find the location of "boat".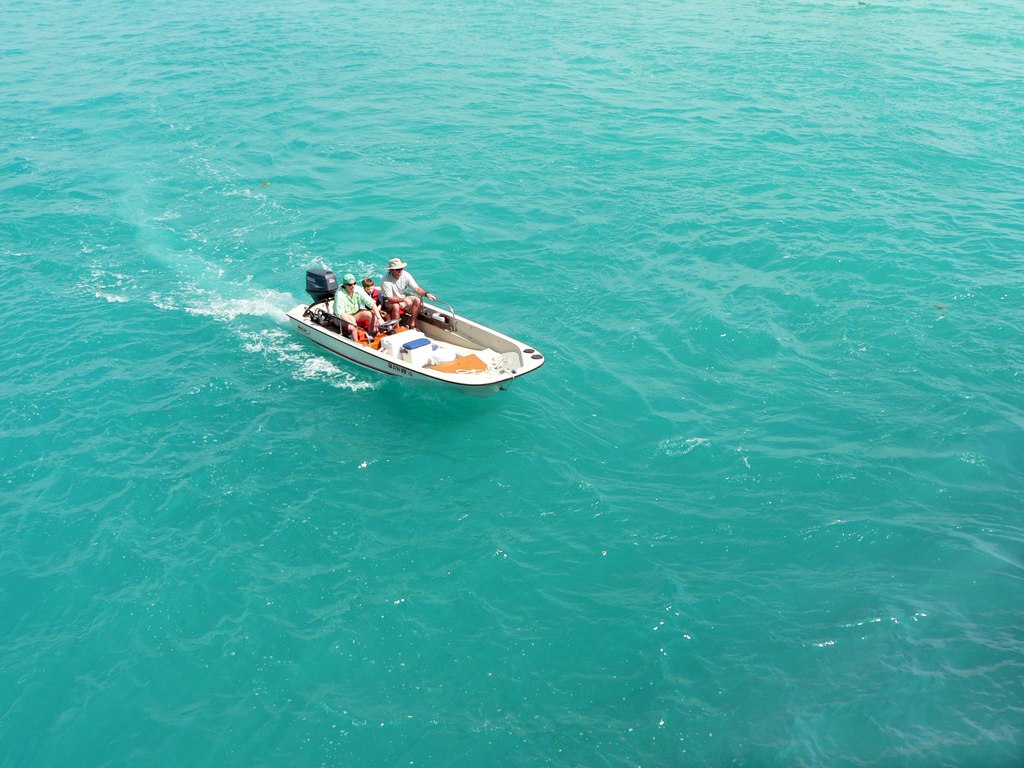
Location: region(267, 257, 545, 390).
